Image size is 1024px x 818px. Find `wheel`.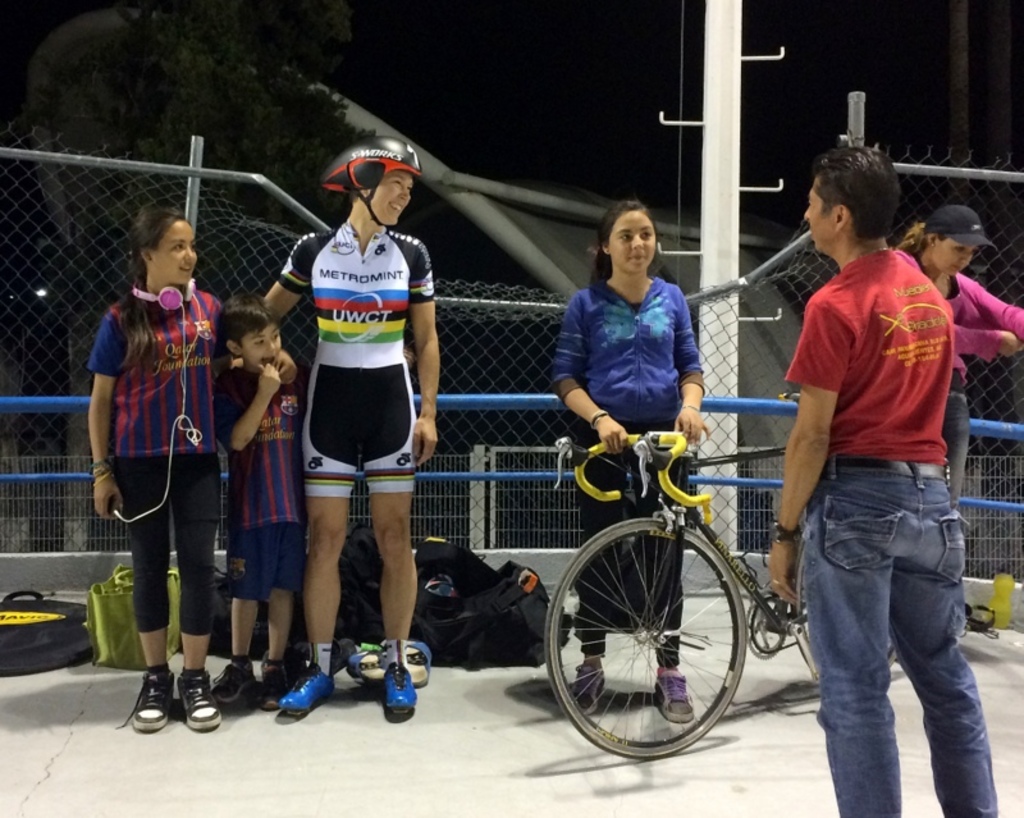
select_region(548, 517, 745, 764).
